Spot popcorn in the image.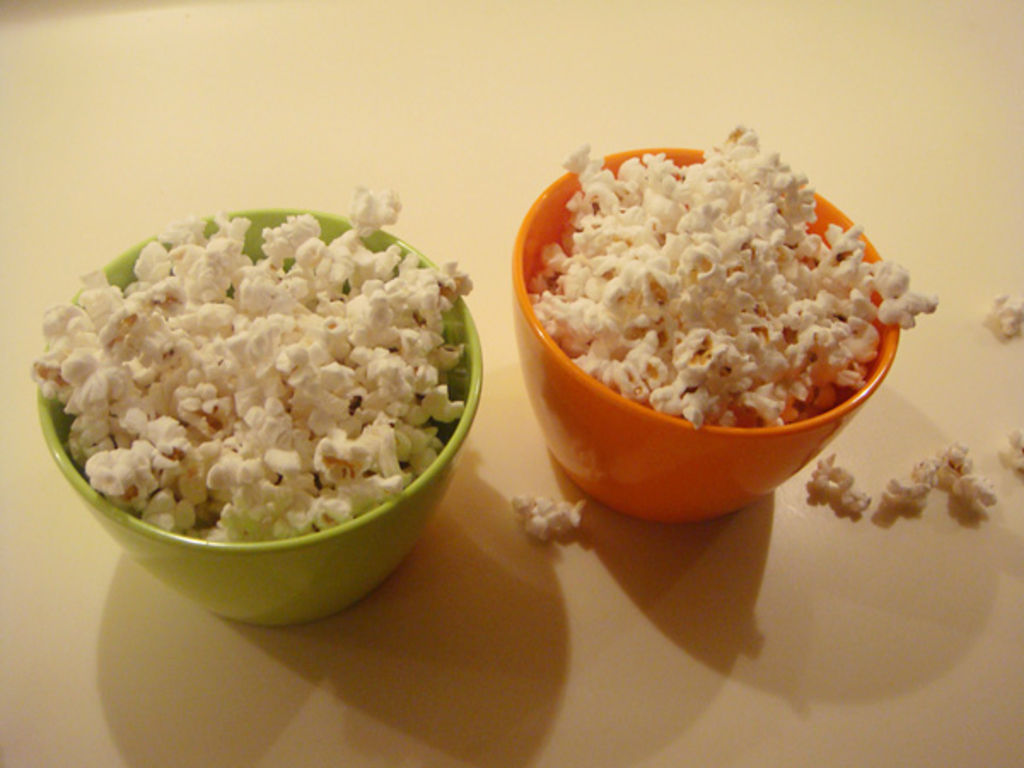
popcorn found at detection(997, 428, 1022, 471).
